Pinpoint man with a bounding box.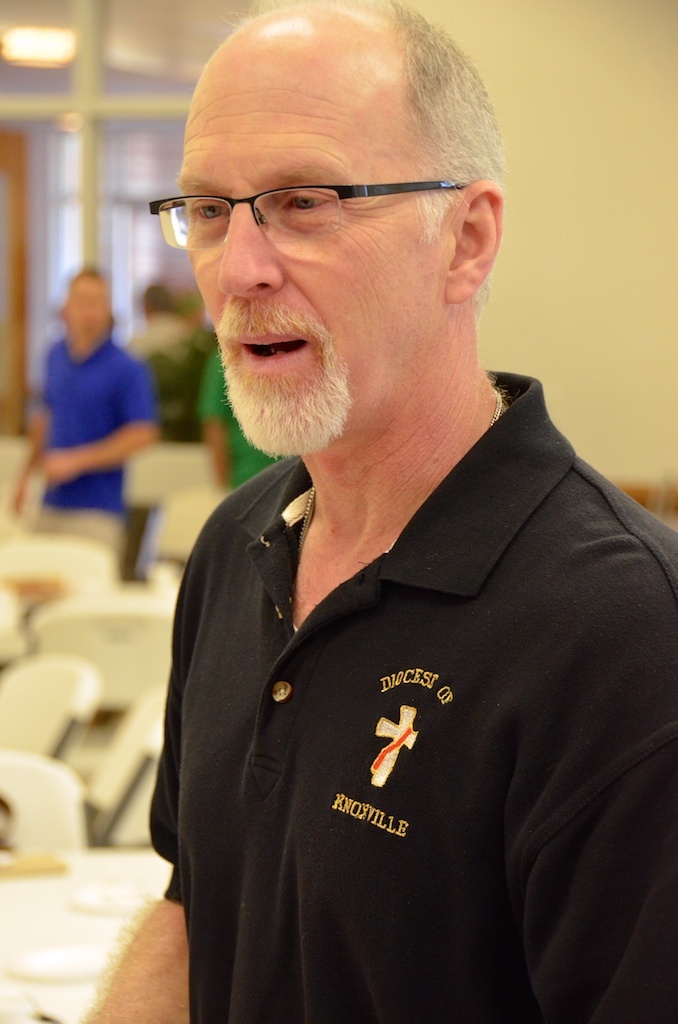
l=95, t=0, r=668, b=937.
